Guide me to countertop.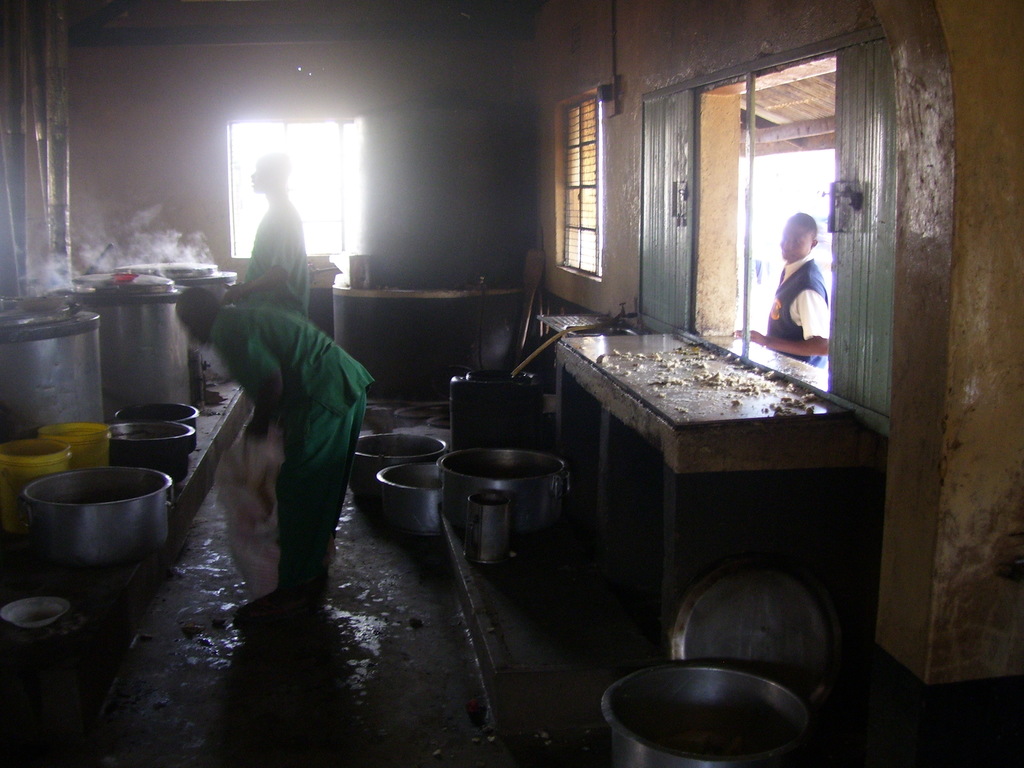
Guidance: bbox=(556, 333, 858, 476).
